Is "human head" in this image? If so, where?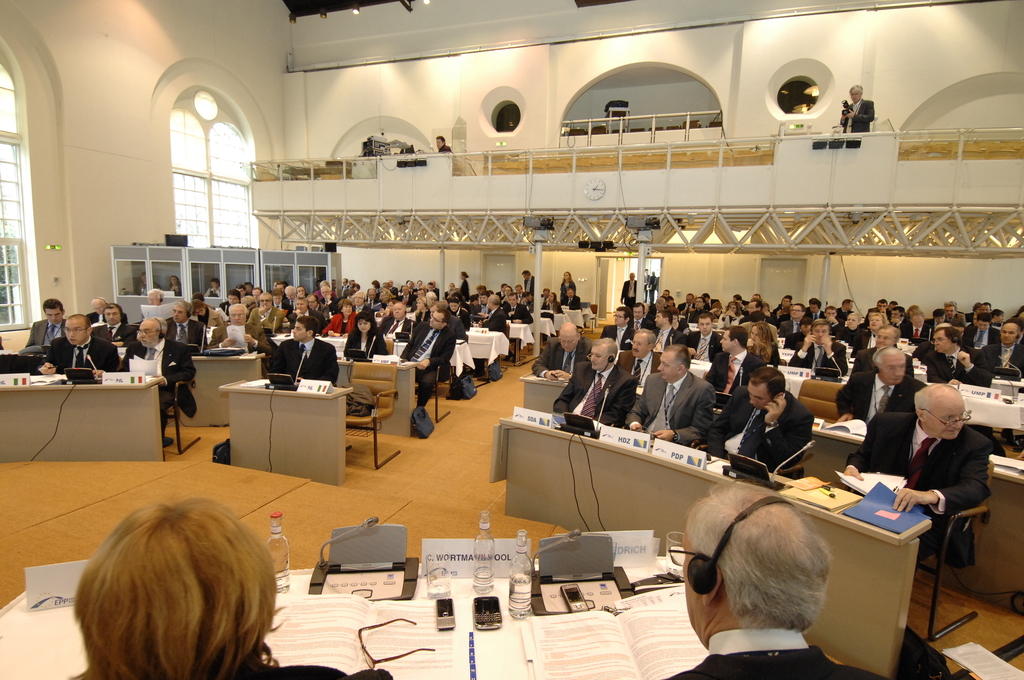
Yes, at <box>909,384,968,439</box>.
